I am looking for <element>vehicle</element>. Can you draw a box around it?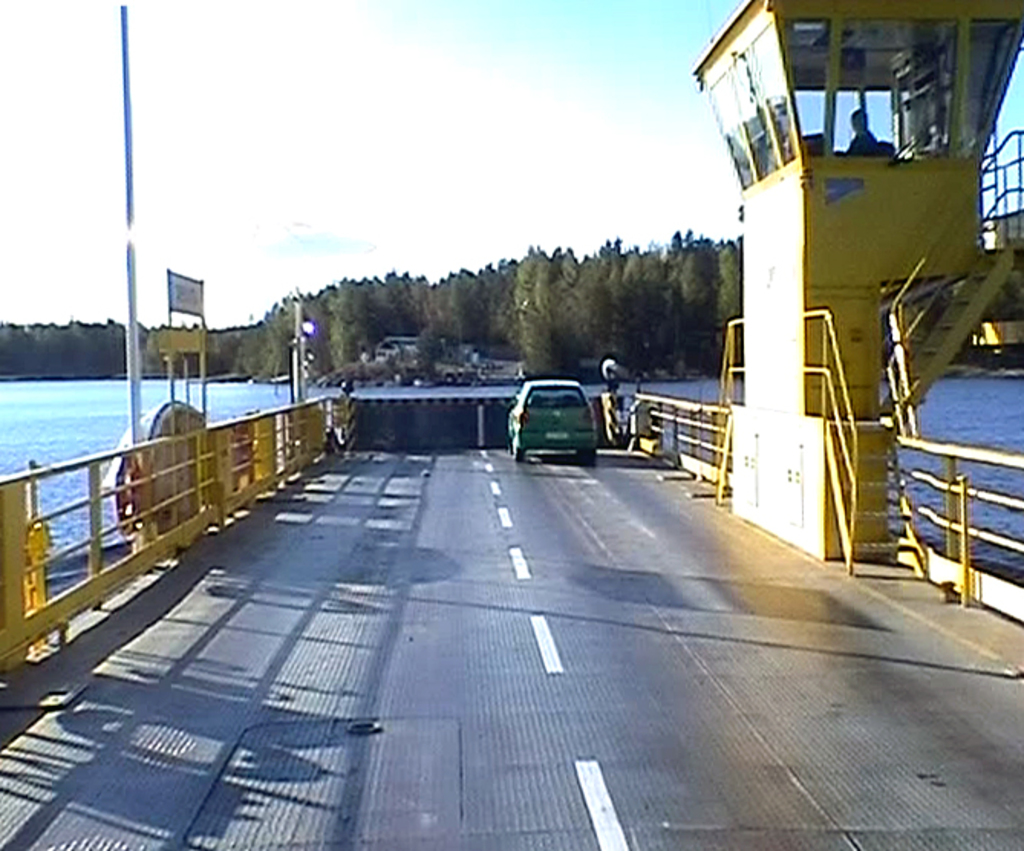
Sure, the bounding box is [x1=507, y1=370, x2=620, y2=459].
